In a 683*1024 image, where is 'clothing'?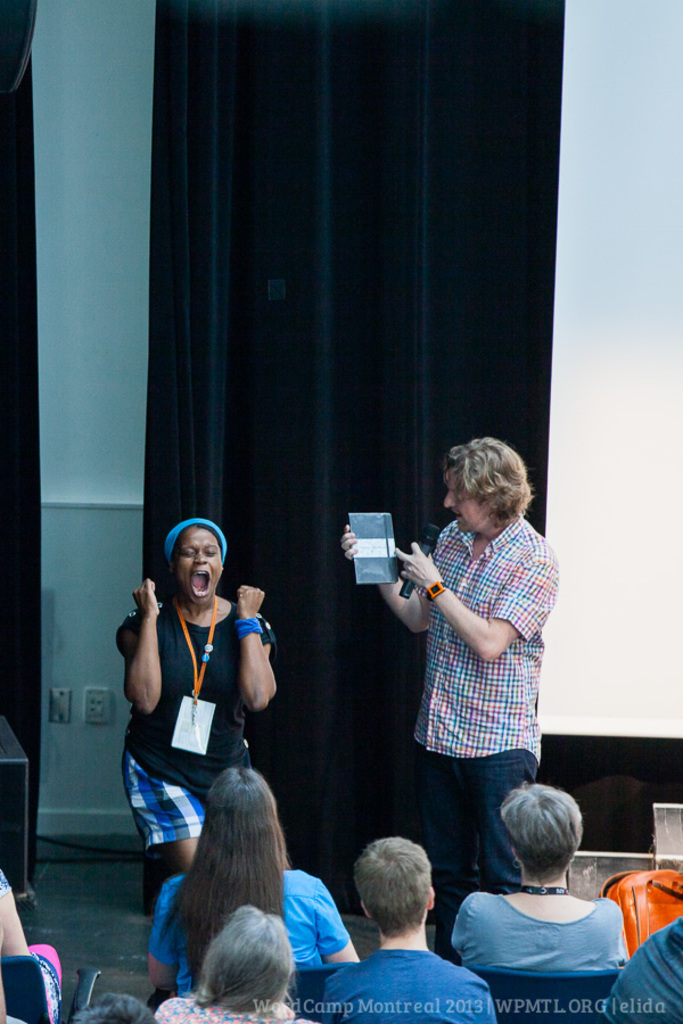
bbox=(148, 994, 308, 1023).
